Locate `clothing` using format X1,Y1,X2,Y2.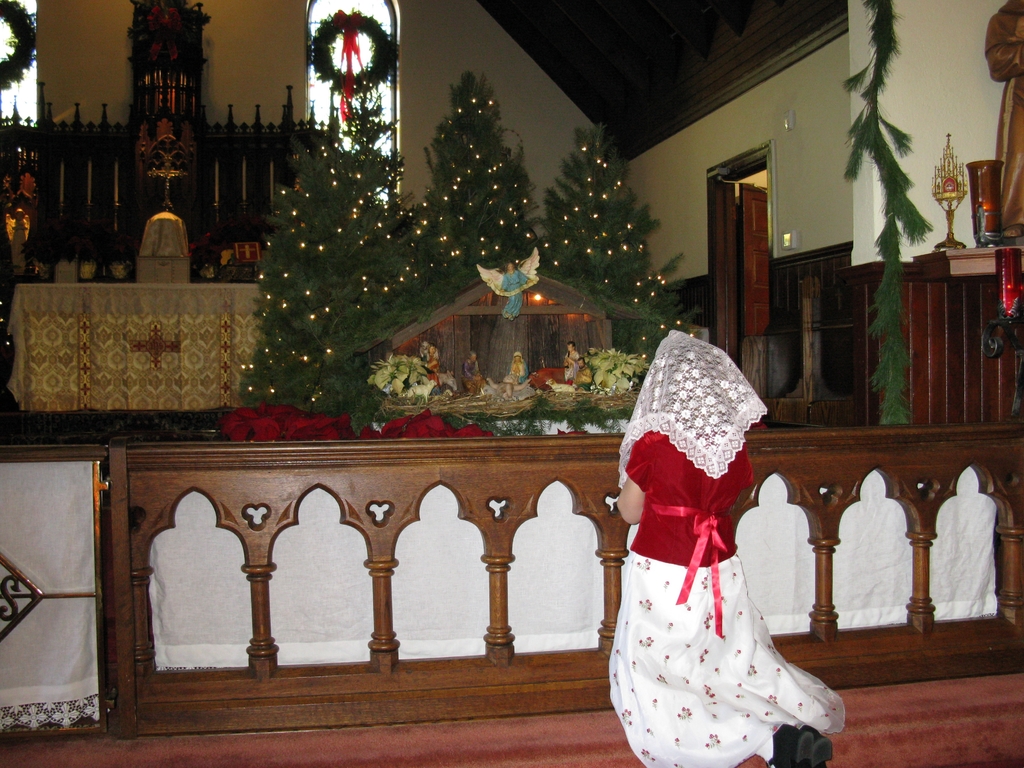
576,366,593,388.
